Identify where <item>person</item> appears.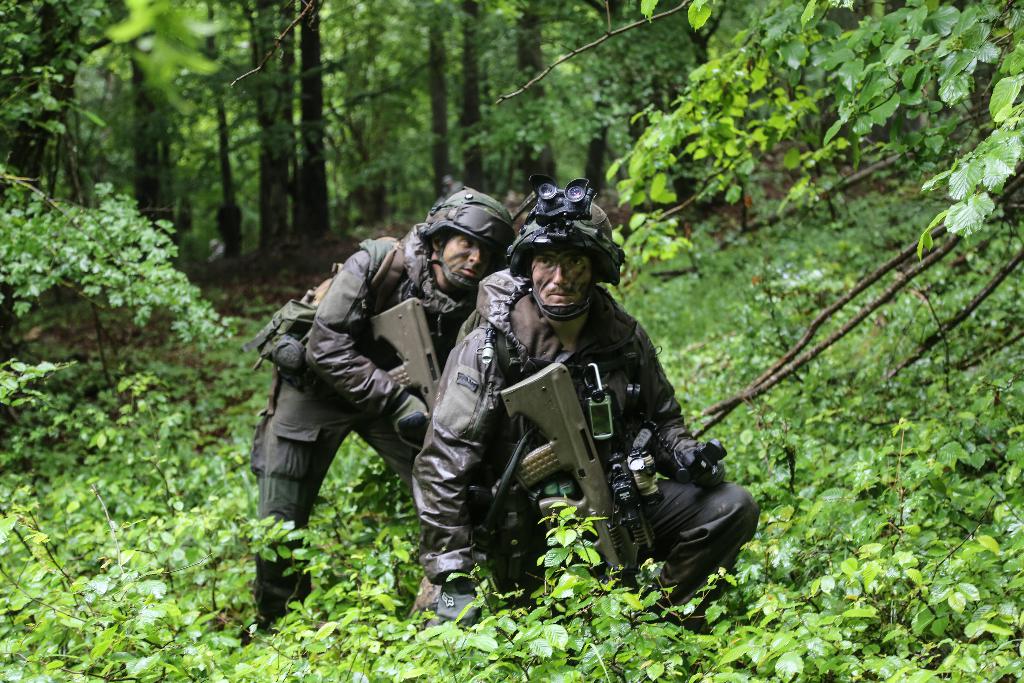
Appears at Rect(248, 189, 518, 641).
